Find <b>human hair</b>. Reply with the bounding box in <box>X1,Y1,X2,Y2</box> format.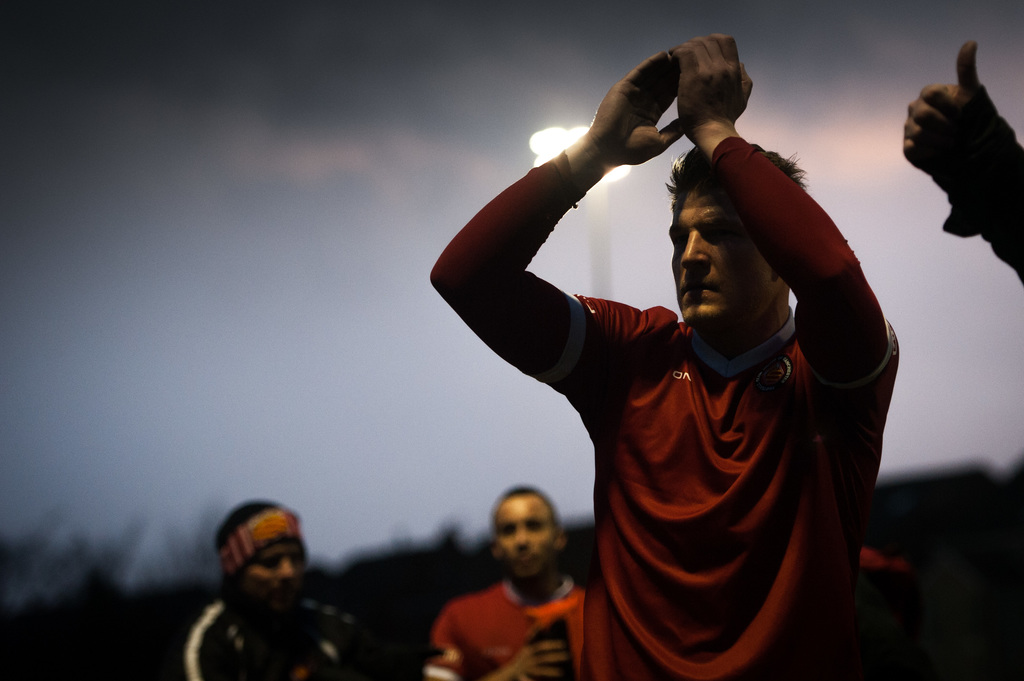
<box>216,502,280,555</box>.
